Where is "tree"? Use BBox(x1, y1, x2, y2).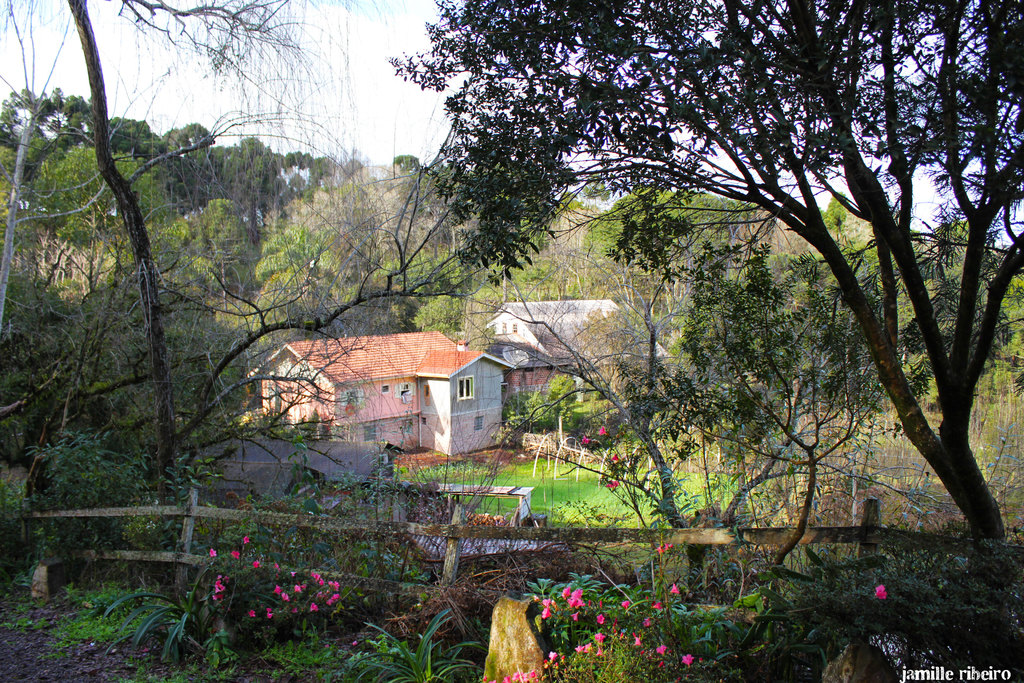
BBox(0, 0, 518, 491).
